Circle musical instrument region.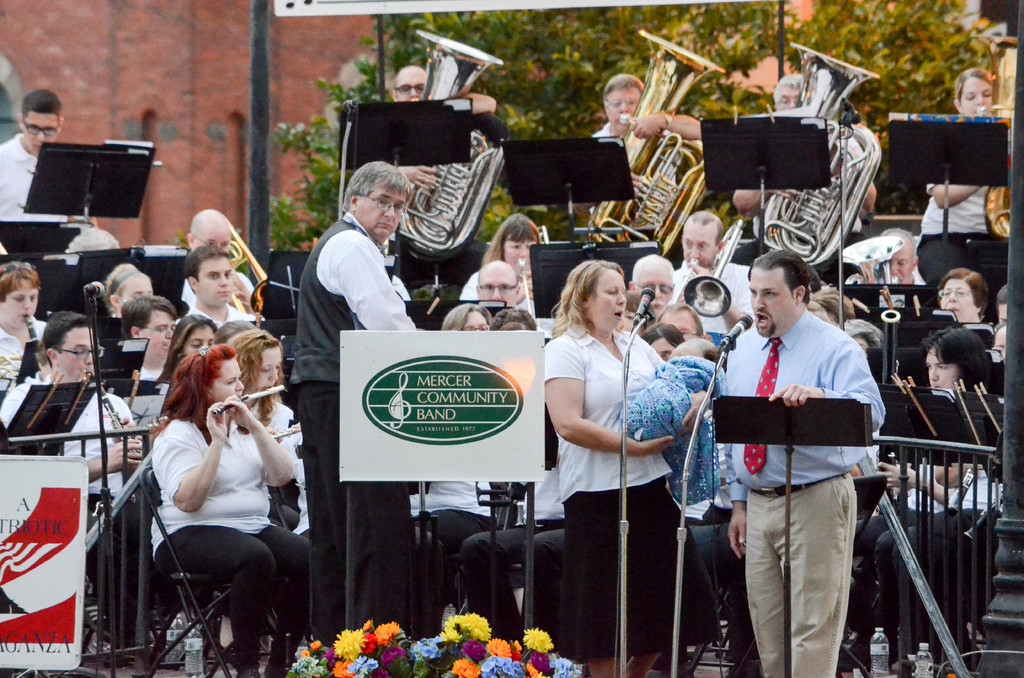
Region: (224,222,274,328).
